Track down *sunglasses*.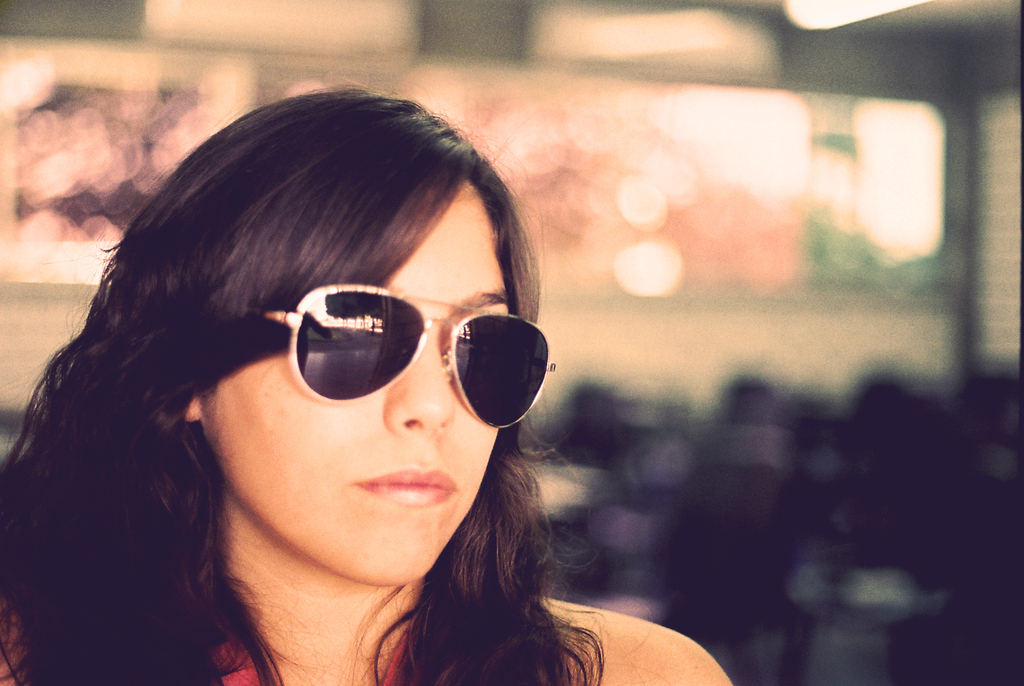
Tracked to box(268, 284, 553, 426).
